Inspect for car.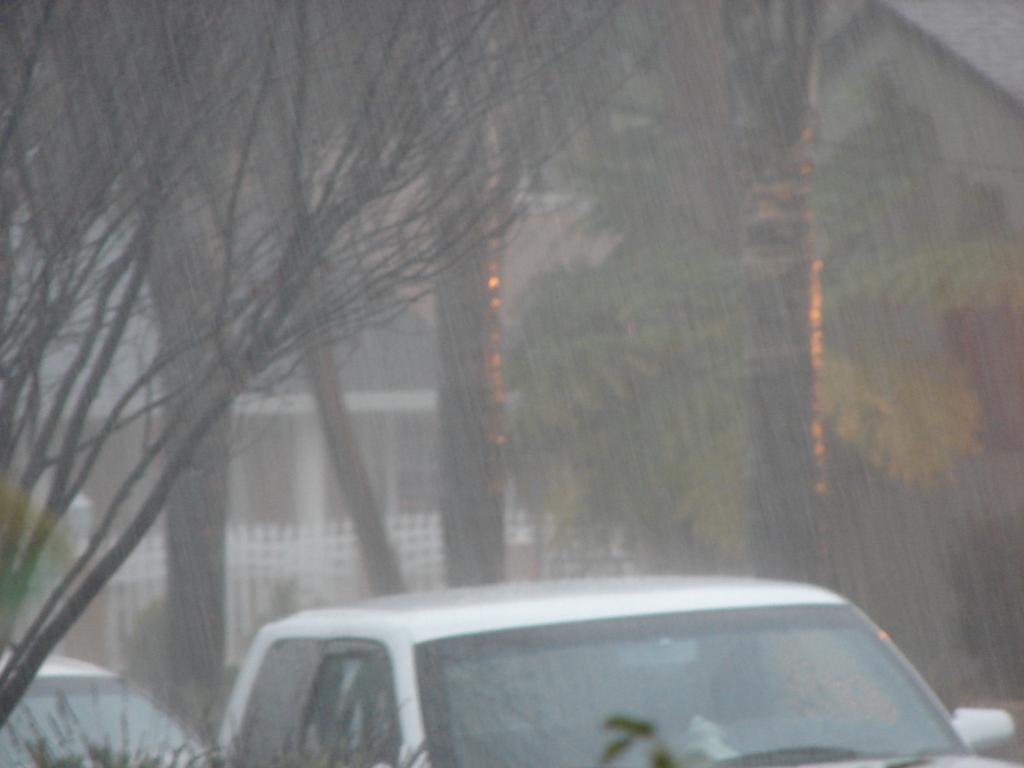
Inspection: bbox(209, 579, 1023, 767).
